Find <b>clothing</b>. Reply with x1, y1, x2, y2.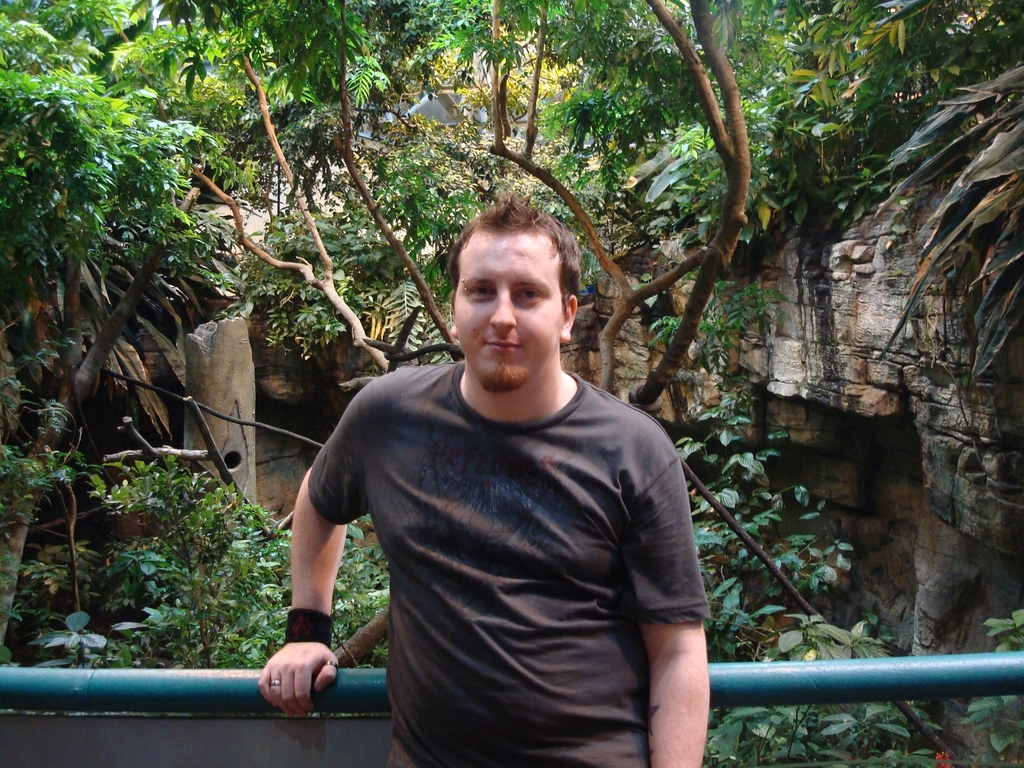
305, 352, 715, 767.
